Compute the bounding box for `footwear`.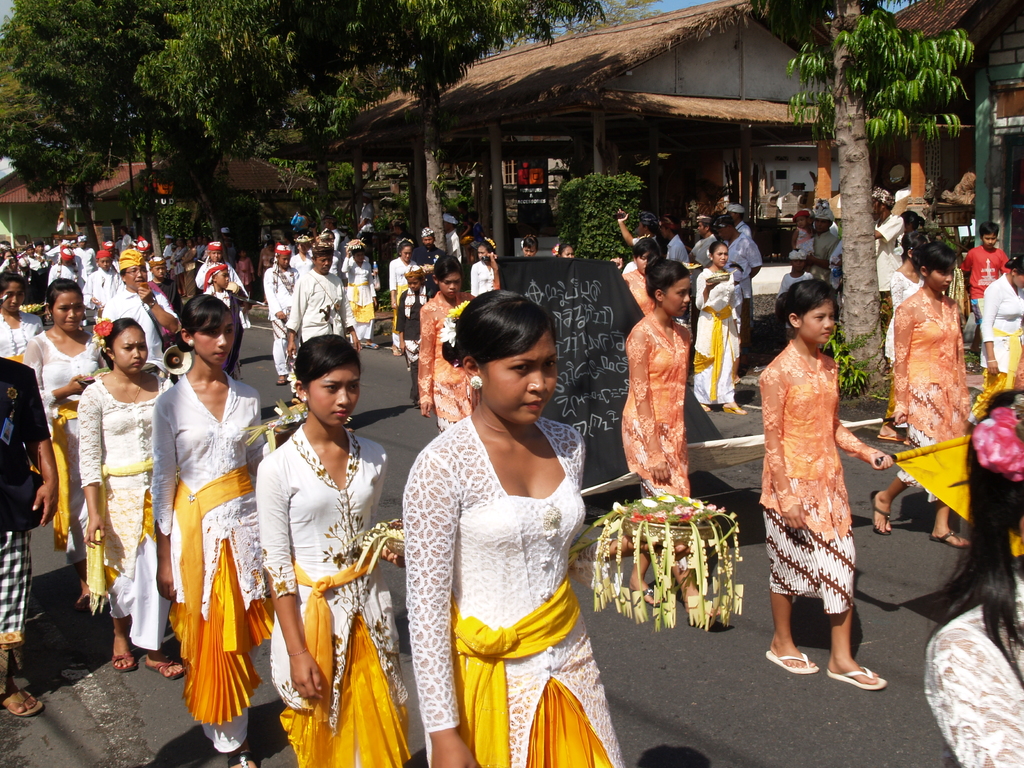
rect(870, 490, 888, 537).
